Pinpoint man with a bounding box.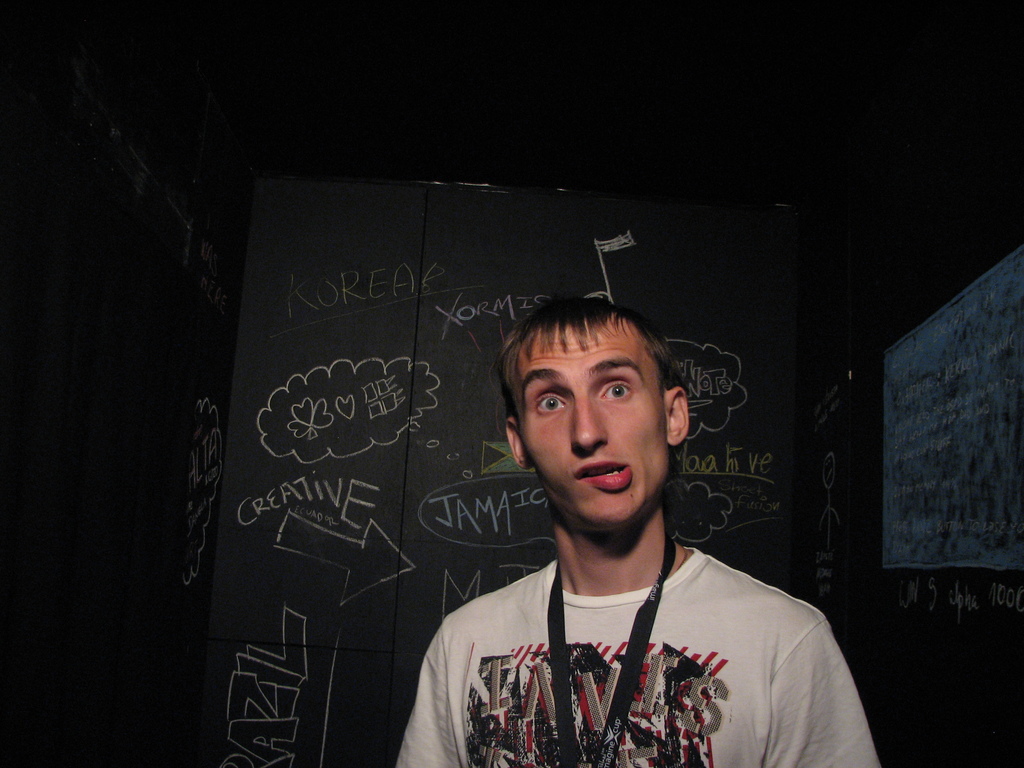
detection(407, 302, 862, 762).
